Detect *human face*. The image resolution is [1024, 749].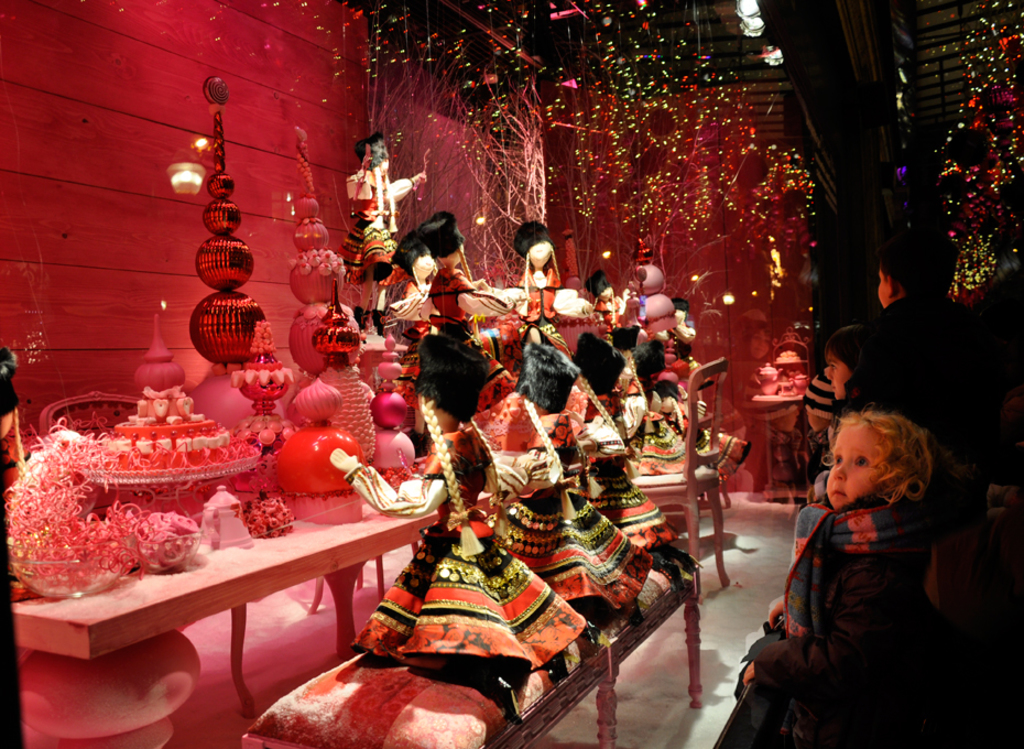
823:356:851:400.
